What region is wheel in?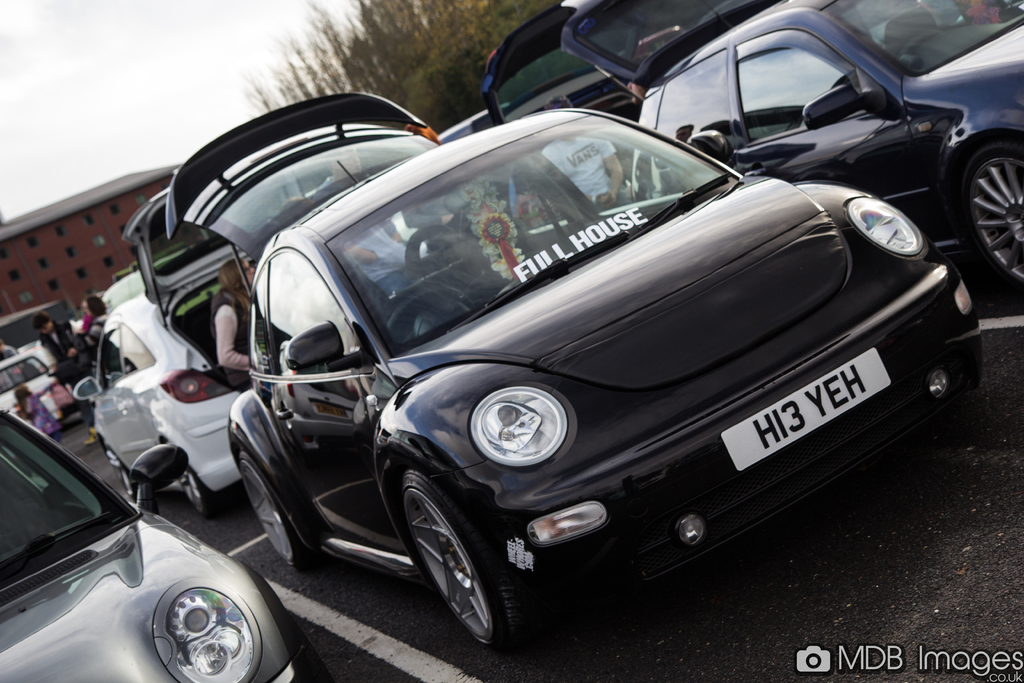
x1=236 y1=451 x2=323 y2=577.
